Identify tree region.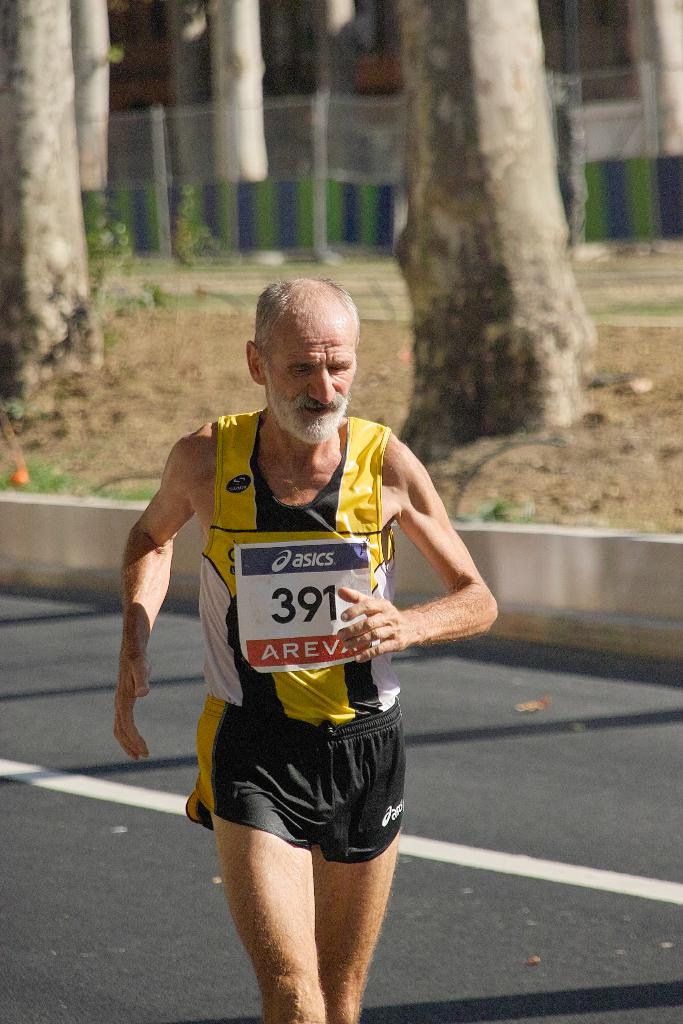
Region: 617, 0, 682, 162.
